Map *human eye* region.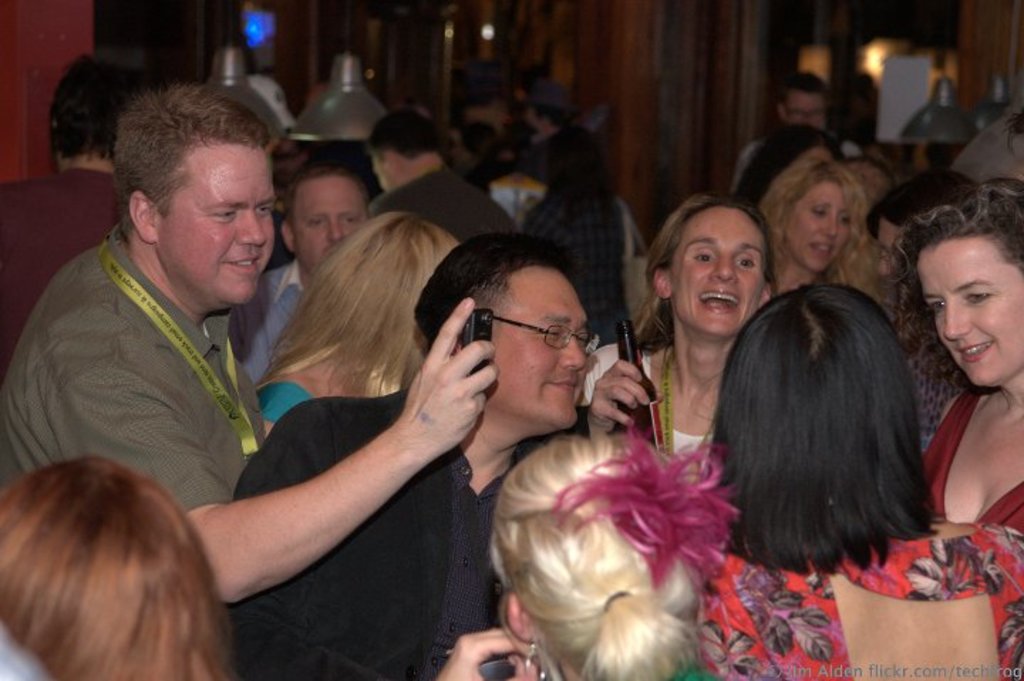
Mapped to left=691, top=243, right=718, bottom=264.
